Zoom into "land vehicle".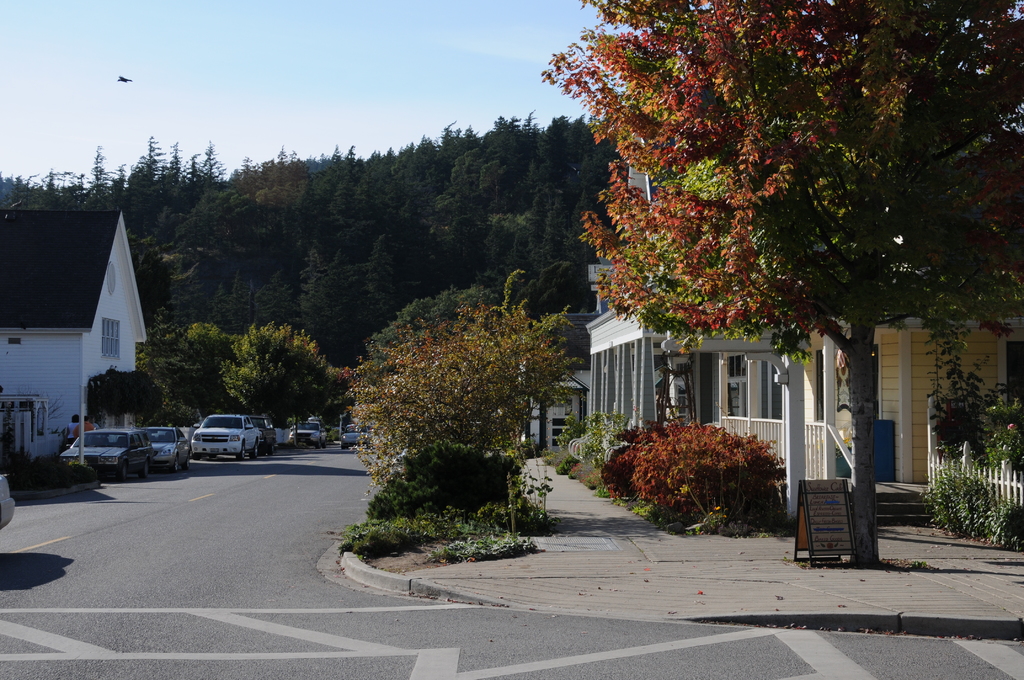
Zoom target: (x1=60, y1=429, x2=150, y2=487).
